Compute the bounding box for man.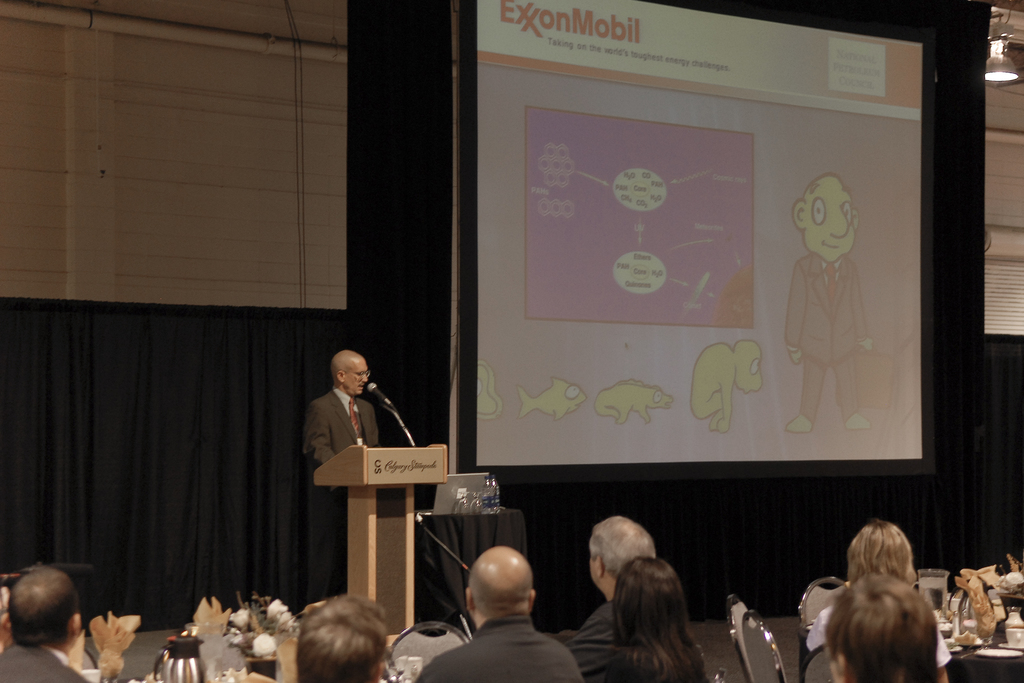
l=300, t=345, r=387, b=587.
